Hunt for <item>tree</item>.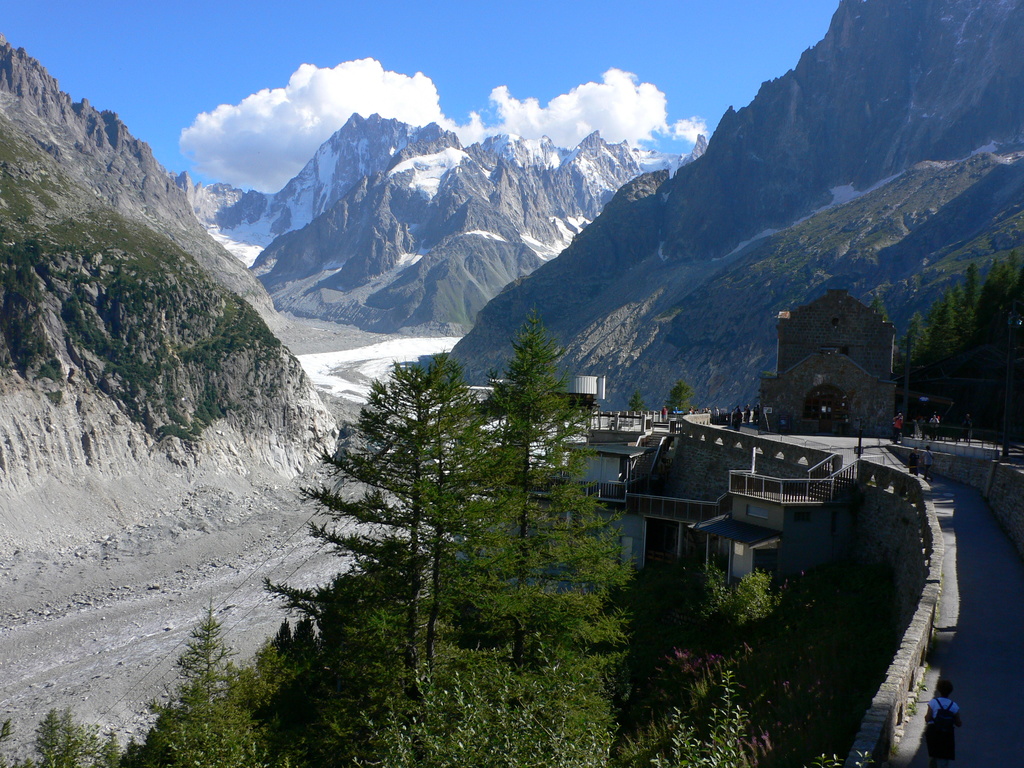
Hunted down at bbox(965, 264, 984, 308).
